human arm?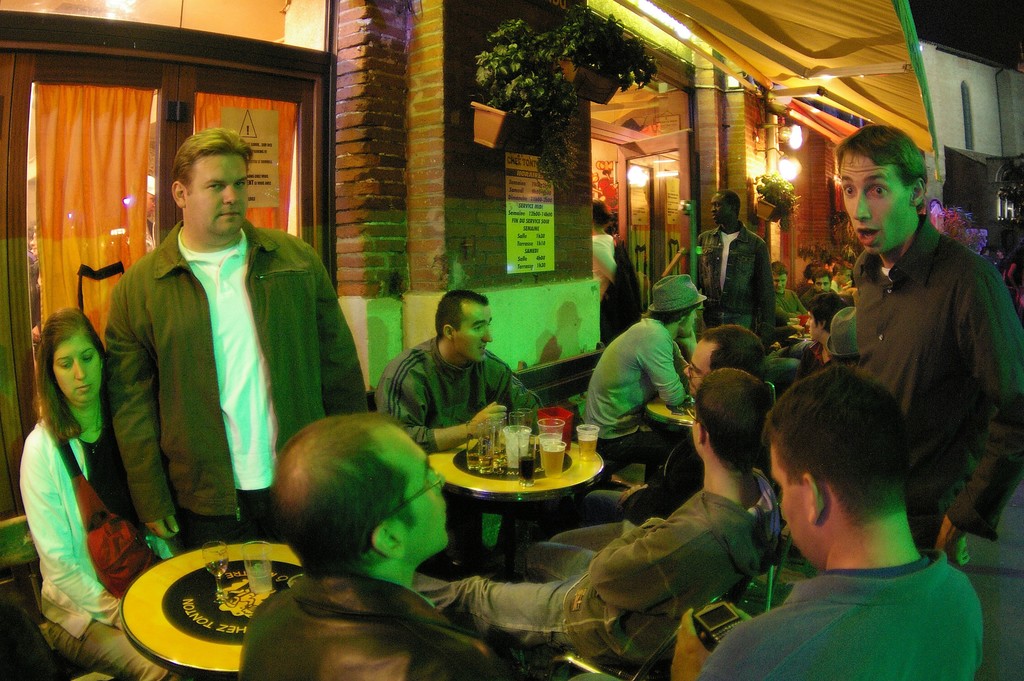
region(17, 418, 131, 631)
